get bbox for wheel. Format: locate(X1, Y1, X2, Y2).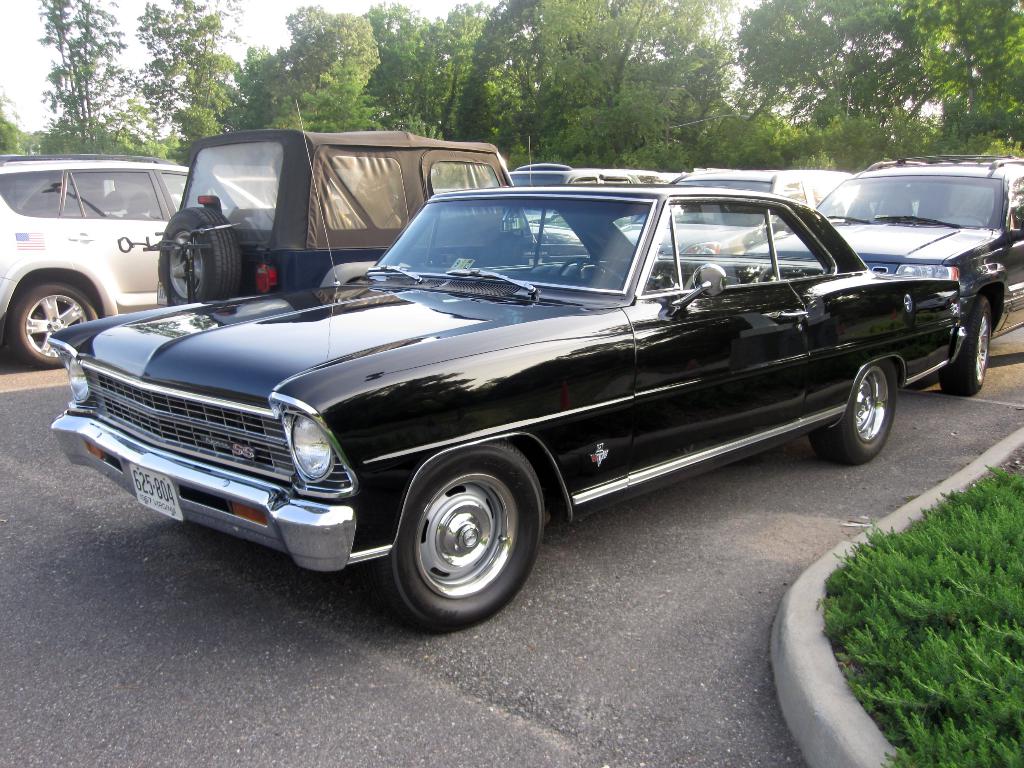
locate(160, 206, 241, 304).
